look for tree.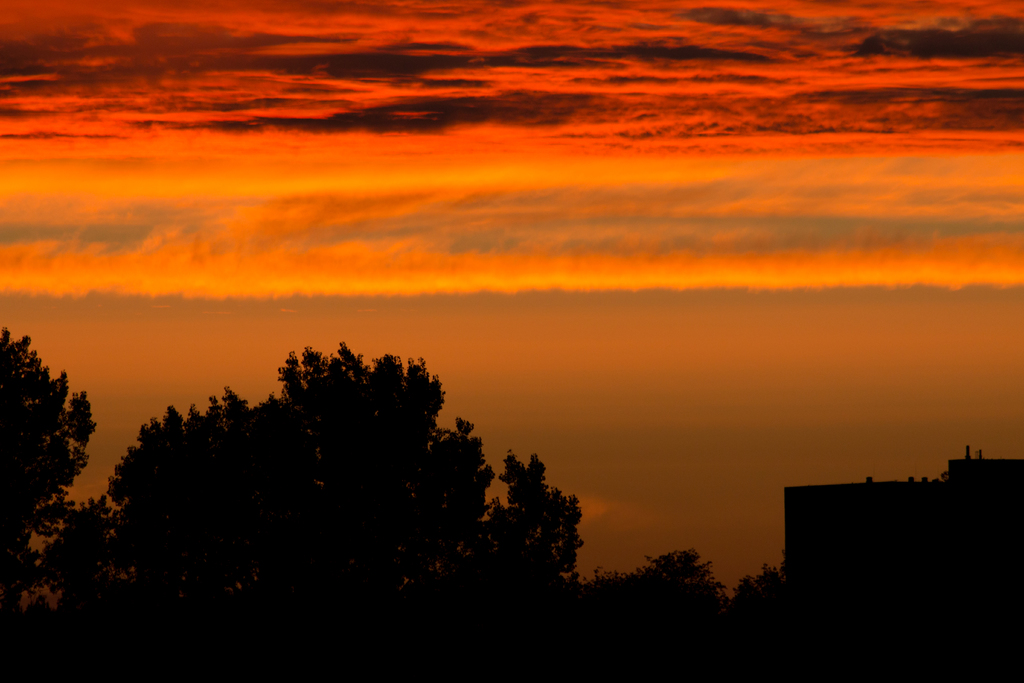
Found: bbox=[0, 320, 99, 596].
